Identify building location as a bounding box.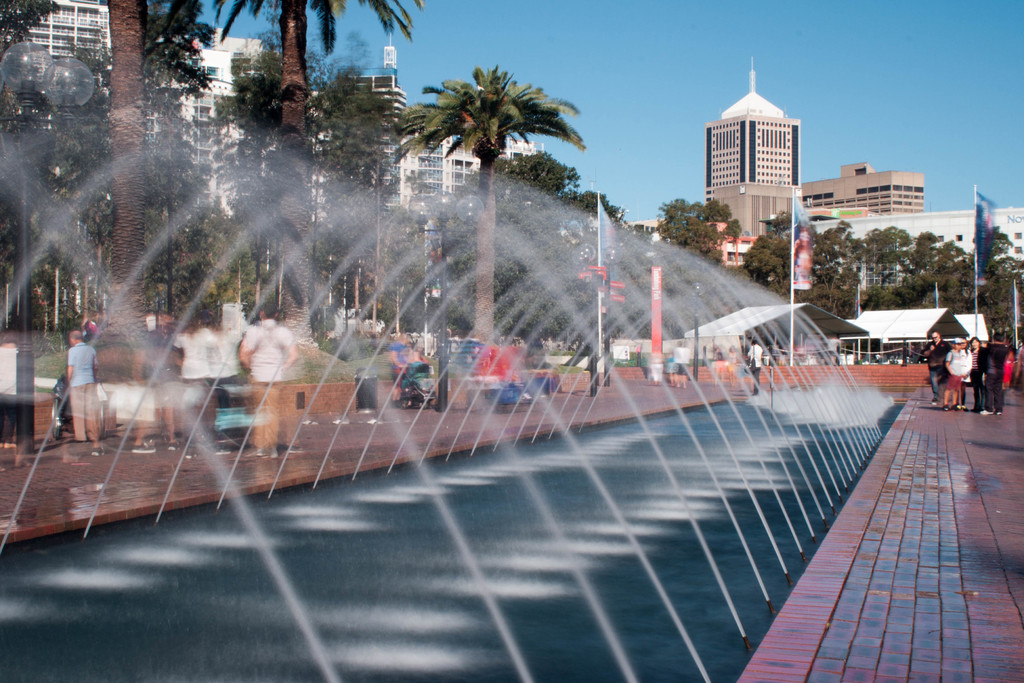
rect(803, 161, 931, 225).
